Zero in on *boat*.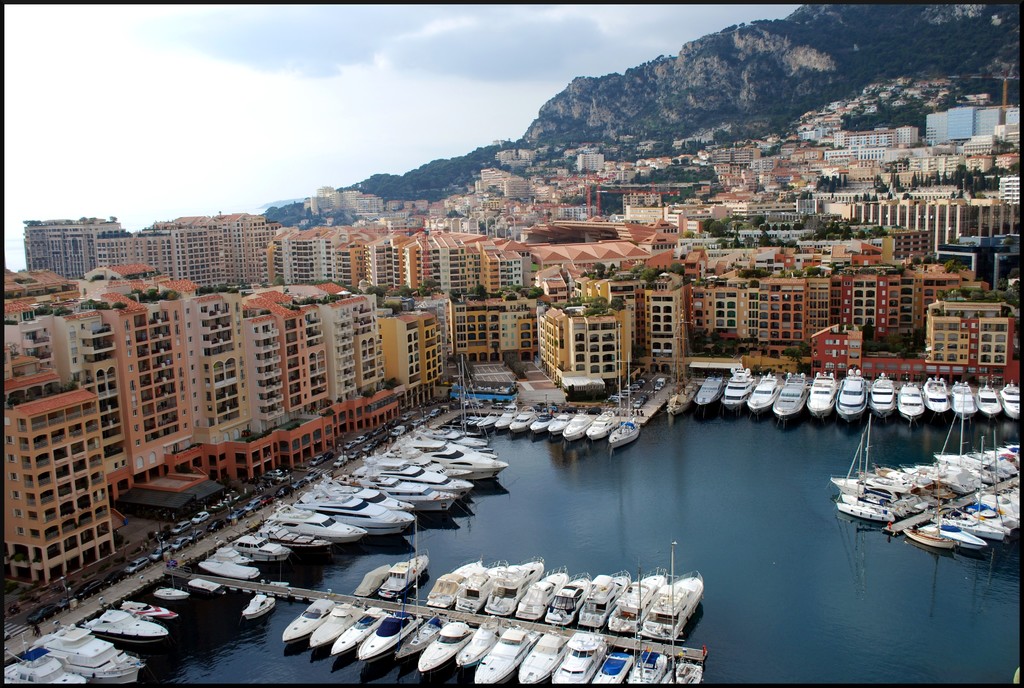
Zeroed in: crop(468, 627, 542, 687).
